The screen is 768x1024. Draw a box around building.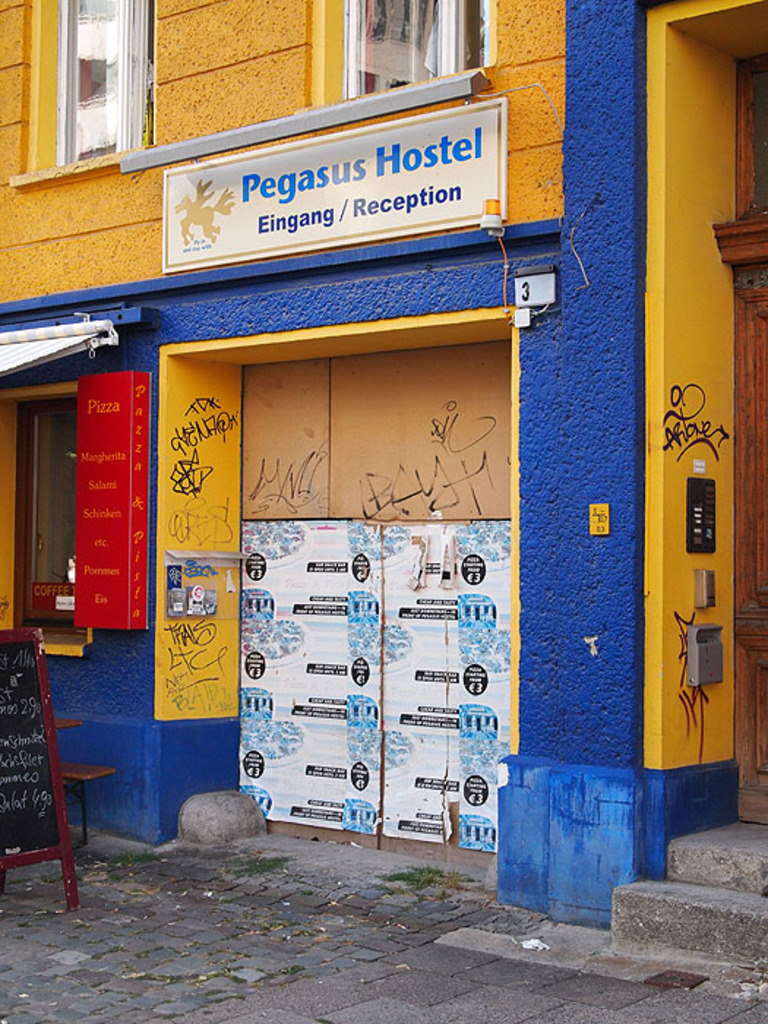
(left=0, top=0, right=767, bottom=930).
